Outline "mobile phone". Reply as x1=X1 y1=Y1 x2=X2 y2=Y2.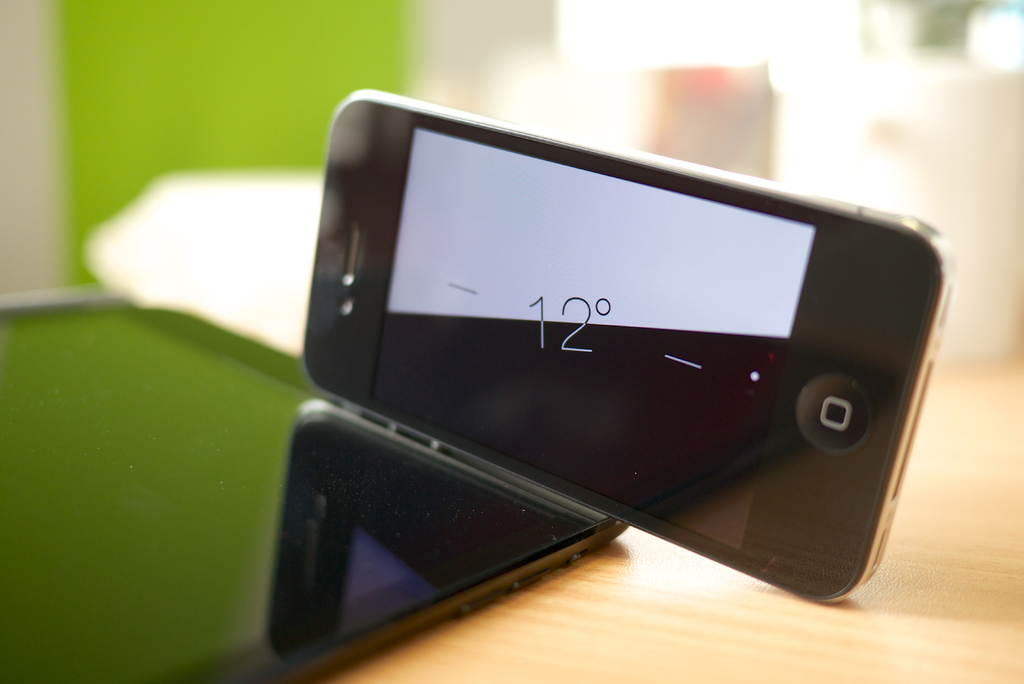
x1=233 y1=102 x2=968 y2=642.
